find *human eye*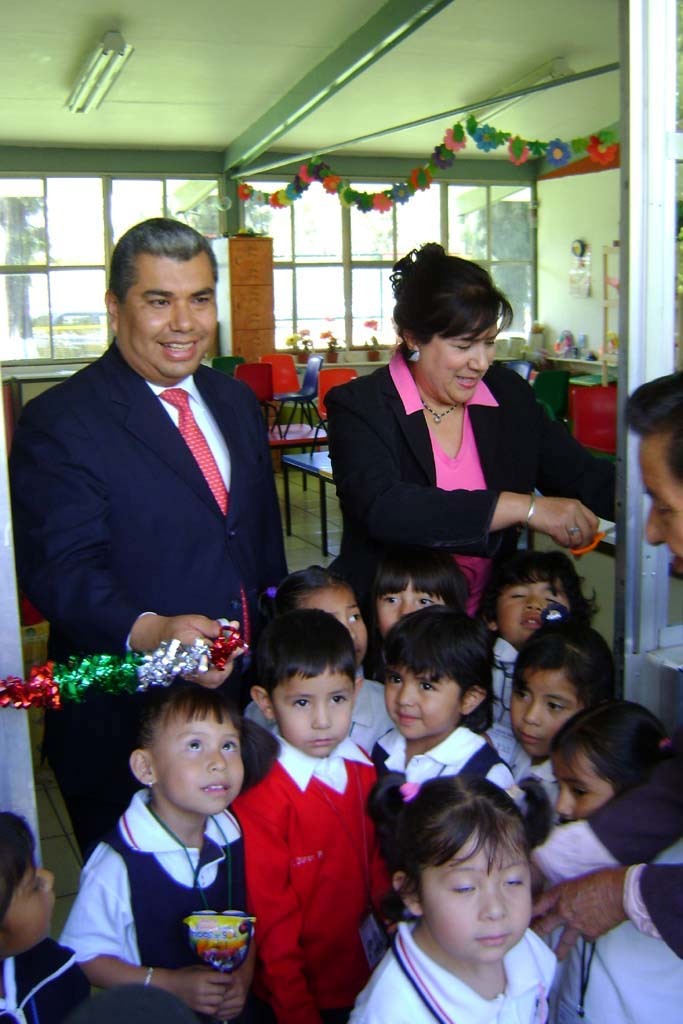
l=415, t=596, r=440, b=611
